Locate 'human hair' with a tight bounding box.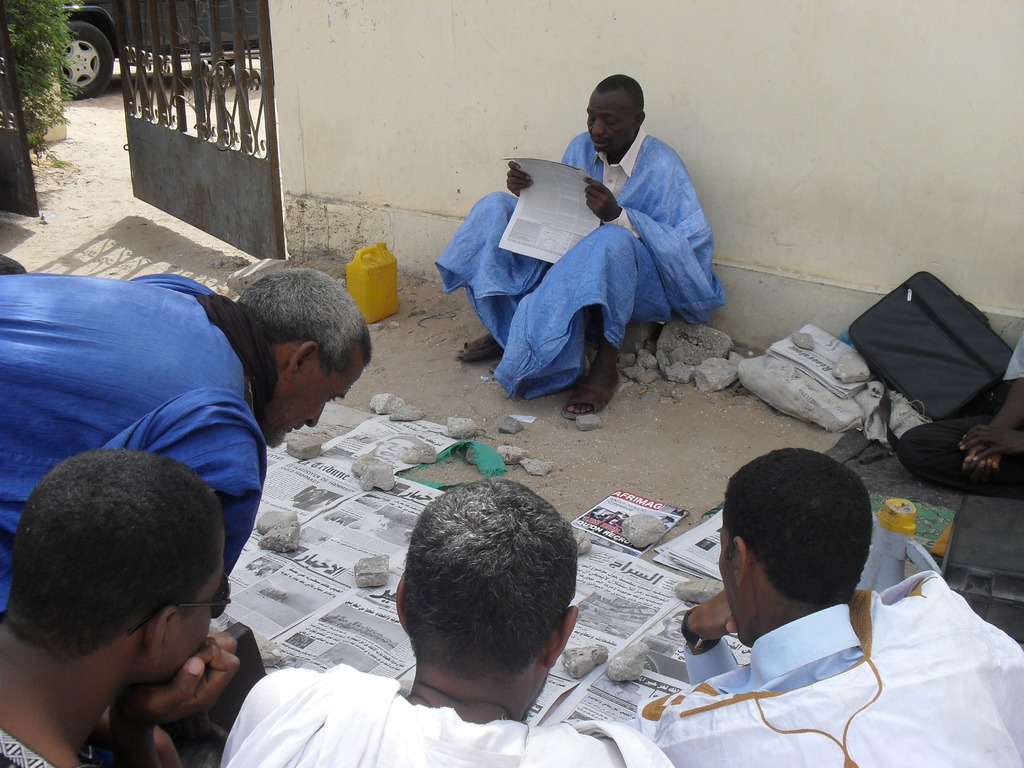
bbox=[10, 450, 222, 666].
